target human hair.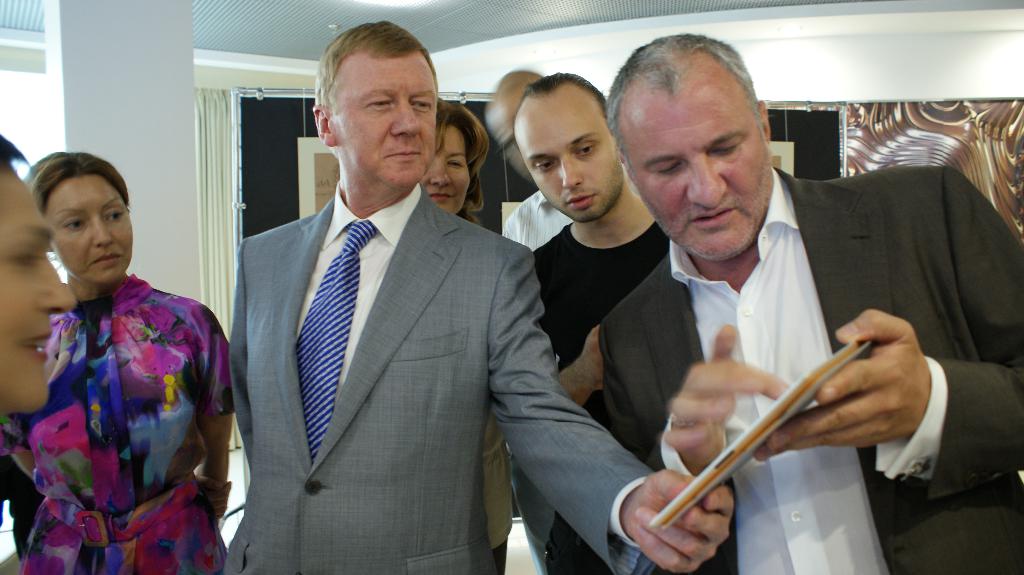
Target region: bbox=[434, 104, 488, 223].
